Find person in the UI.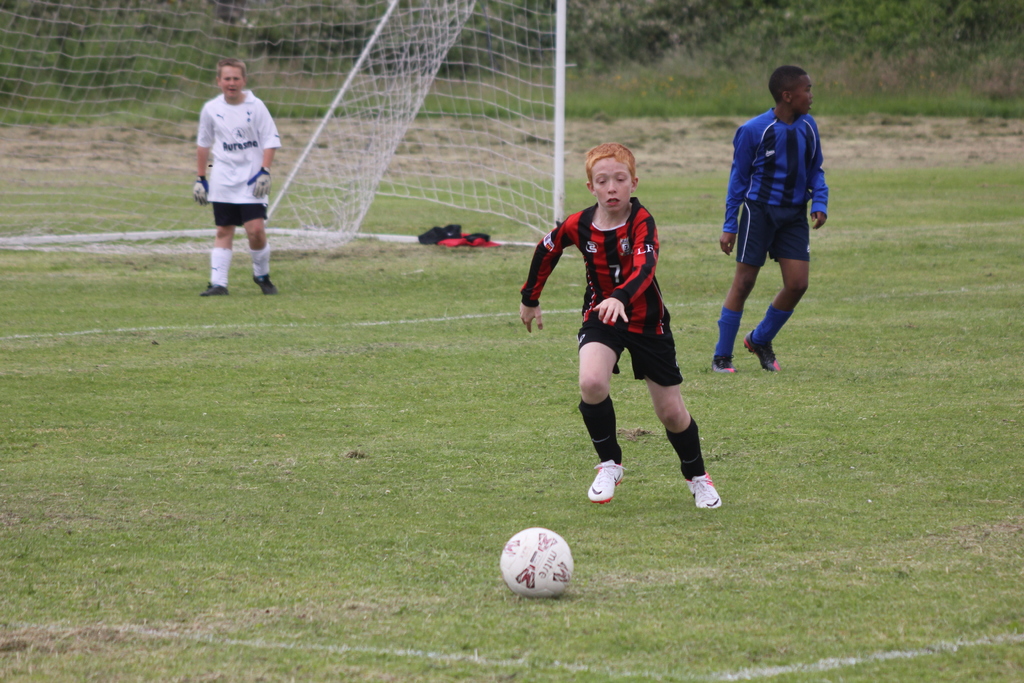
UI element at (538, 149, 714, 523).
